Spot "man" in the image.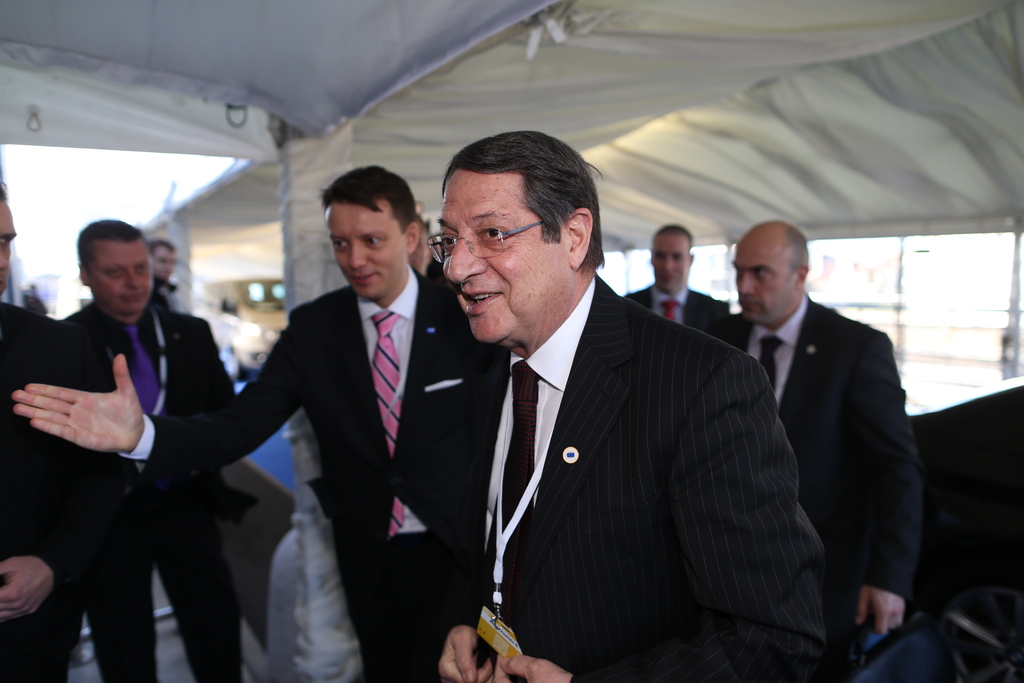
"man" found at box(623, 223, 729, 338).
